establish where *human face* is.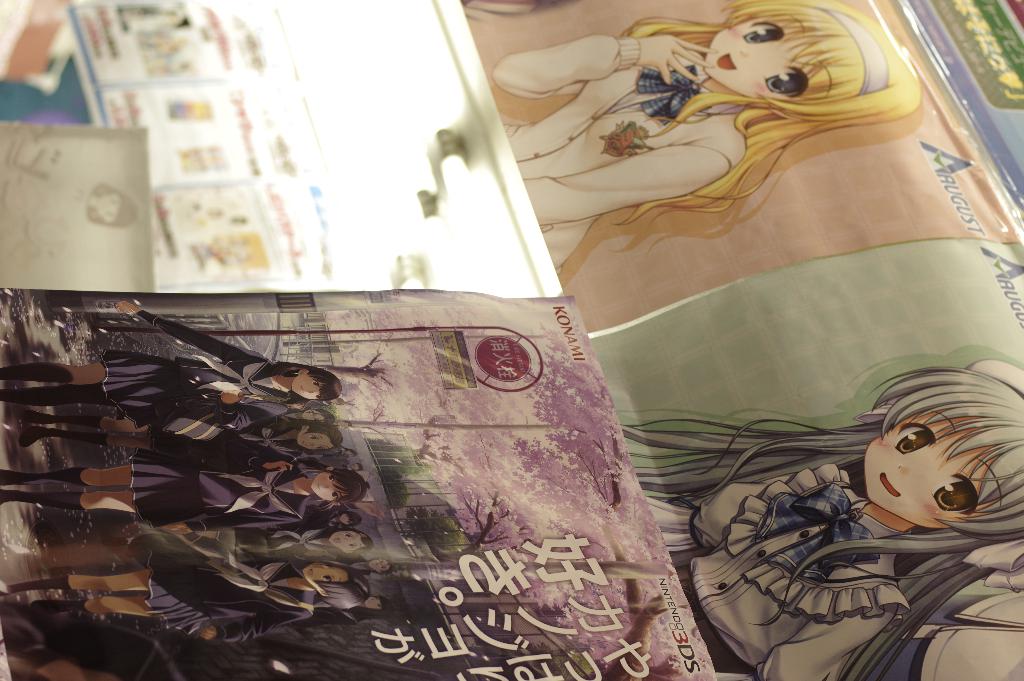
Established at 338/422/350/429.
